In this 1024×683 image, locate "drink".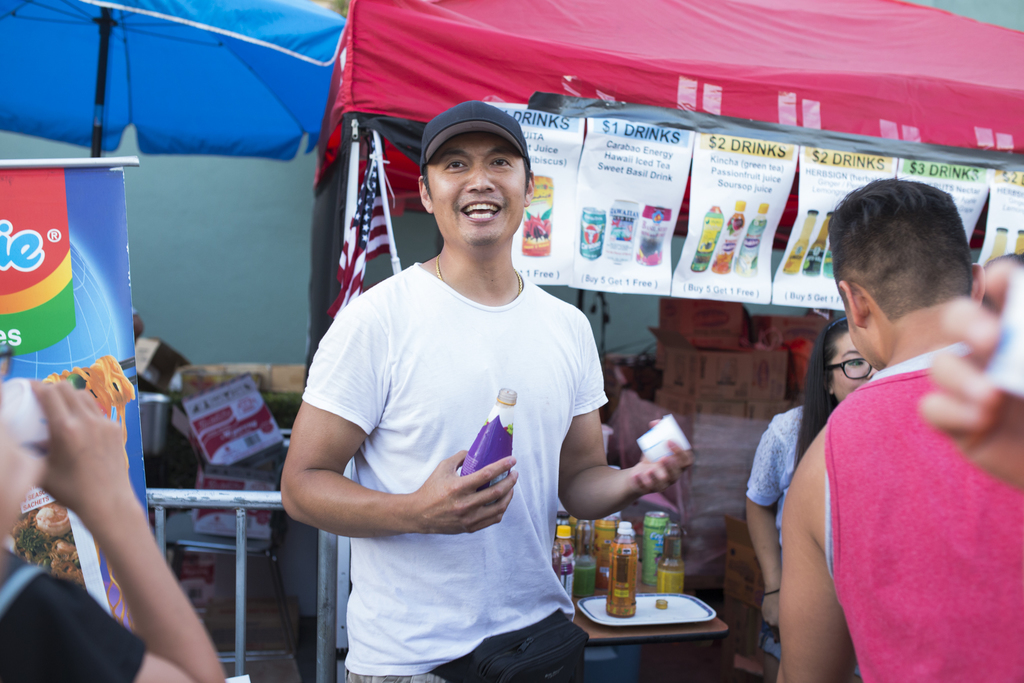
Bounding box: [781,208,820,274].
